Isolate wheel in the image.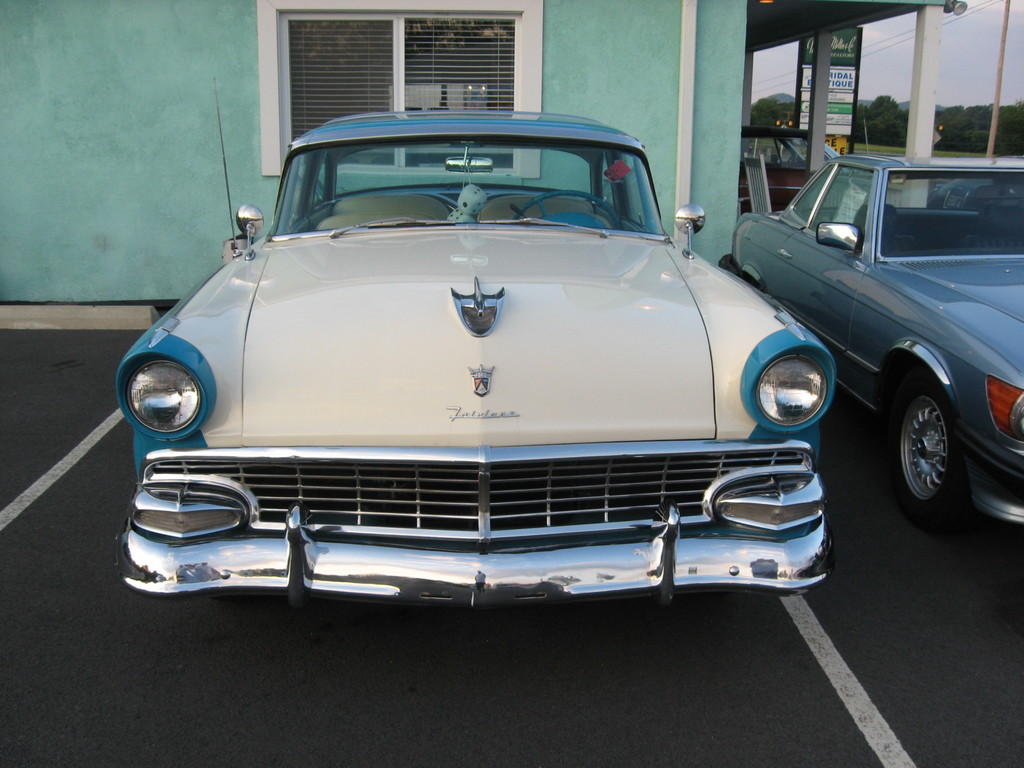
Isolated region: (x1=785, y1=153, x2=797, y2=168).
